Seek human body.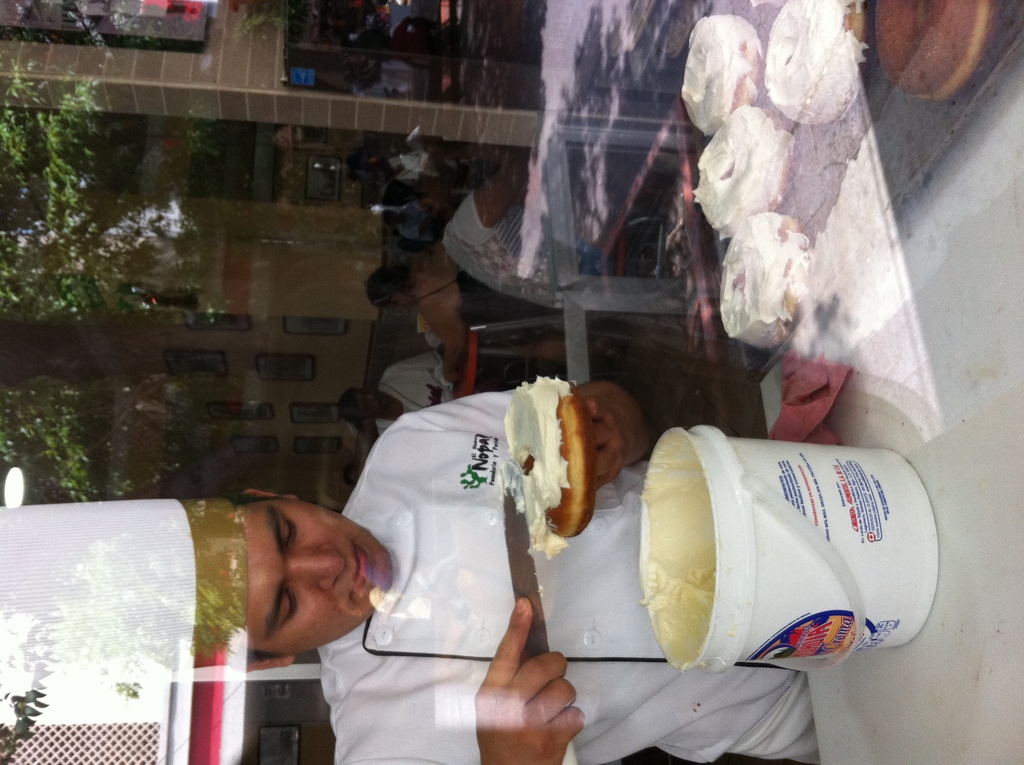
227, 296, 860, 743.
